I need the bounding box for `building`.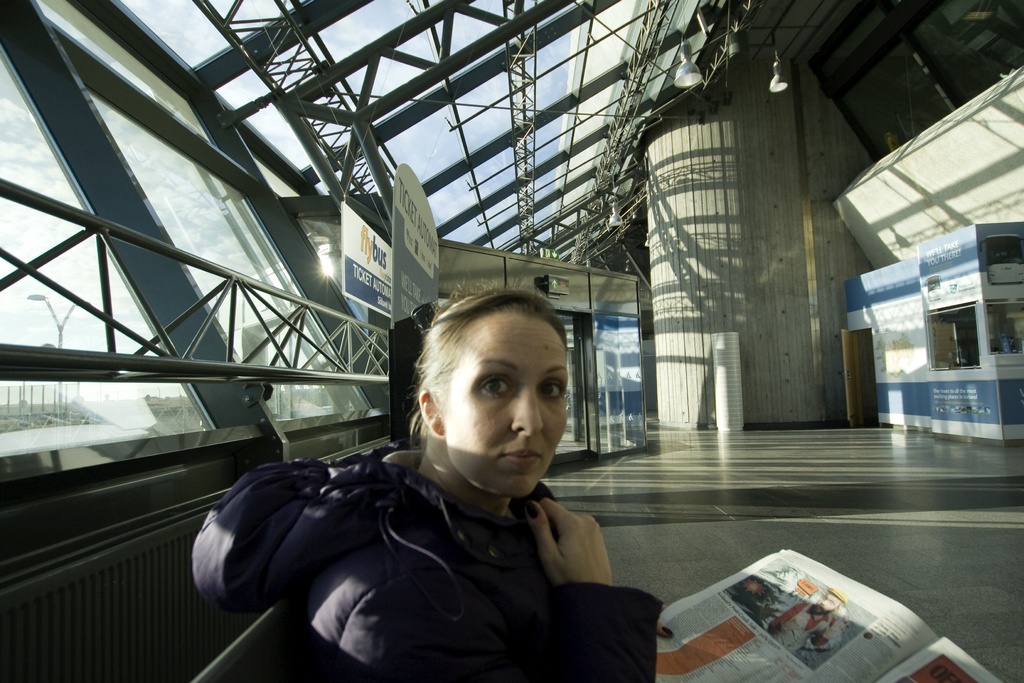
Here it is: box=[0, 0, 1023, 682].
